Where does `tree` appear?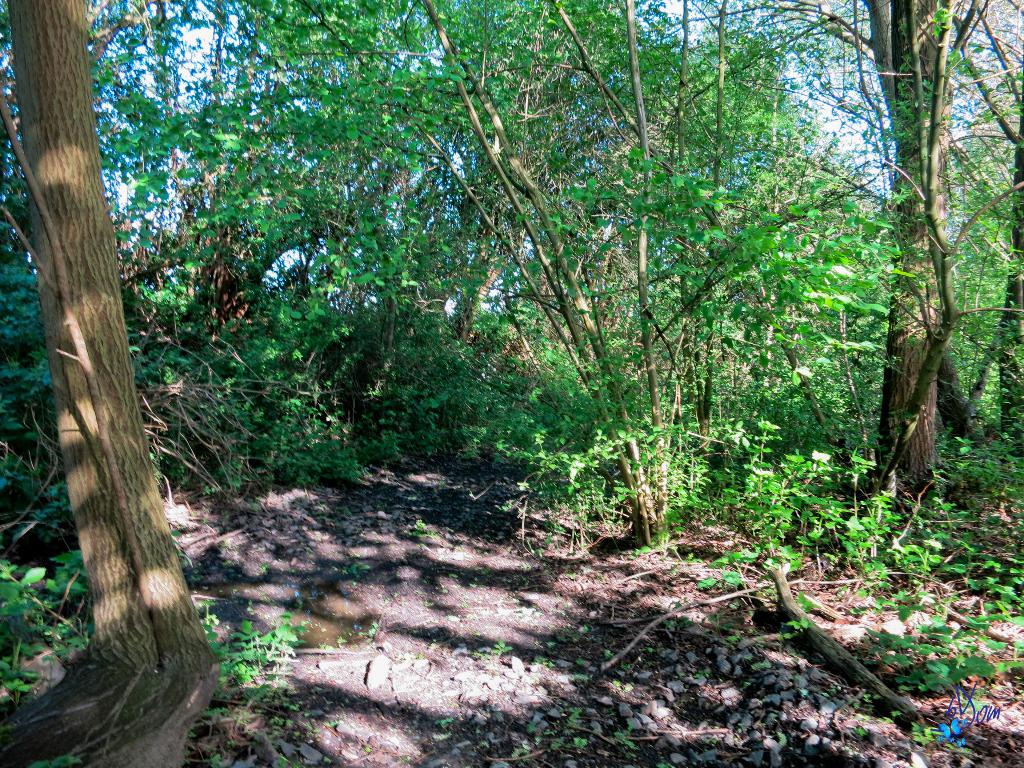
Appears at [0, 6, 1023, 596].
